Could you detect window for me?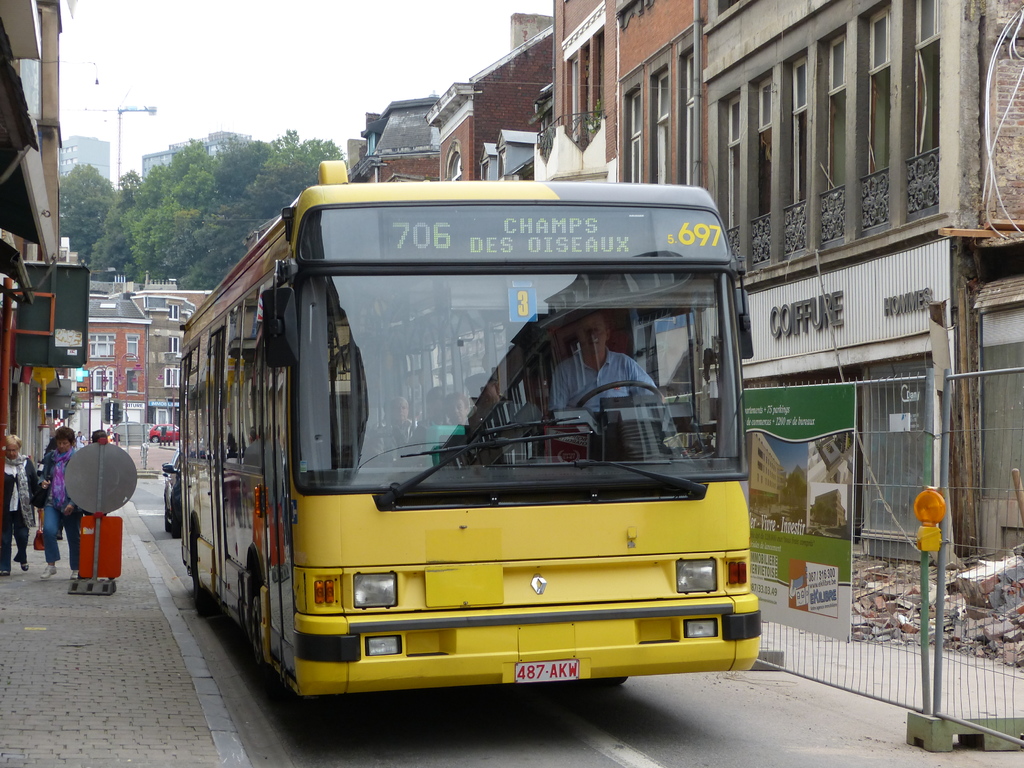
Detection result: Rect(127, 367, 138, 392).
